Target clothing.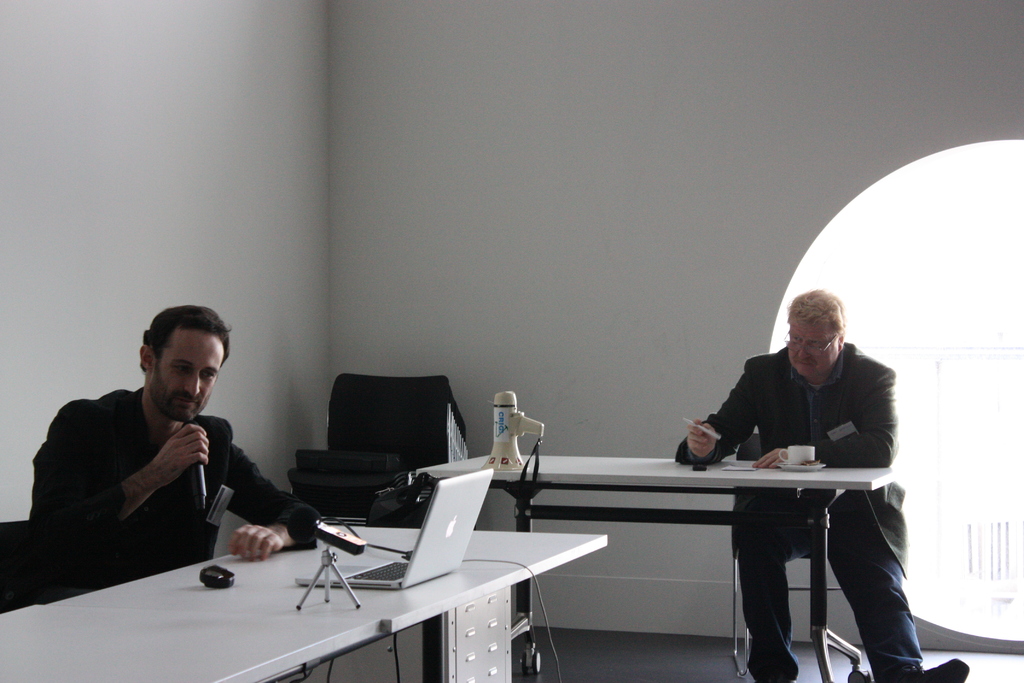
Target region: (x1=22, y1=376, x2=273, y2=588).
